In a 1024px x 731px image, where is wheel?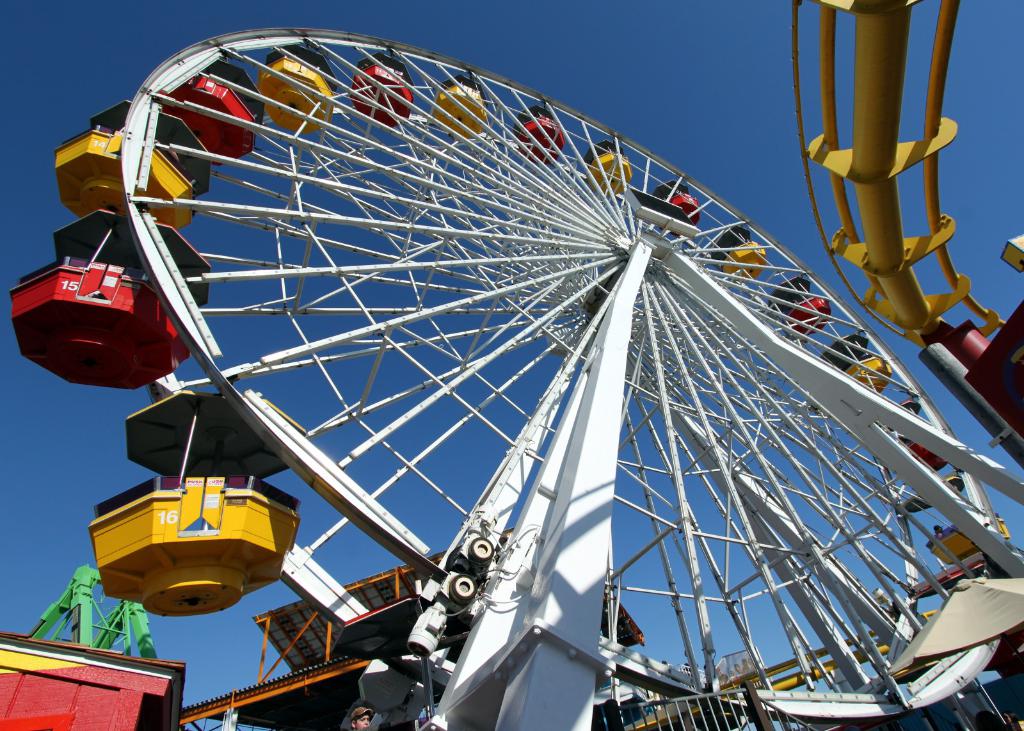
8, 27, 1018, 730.
